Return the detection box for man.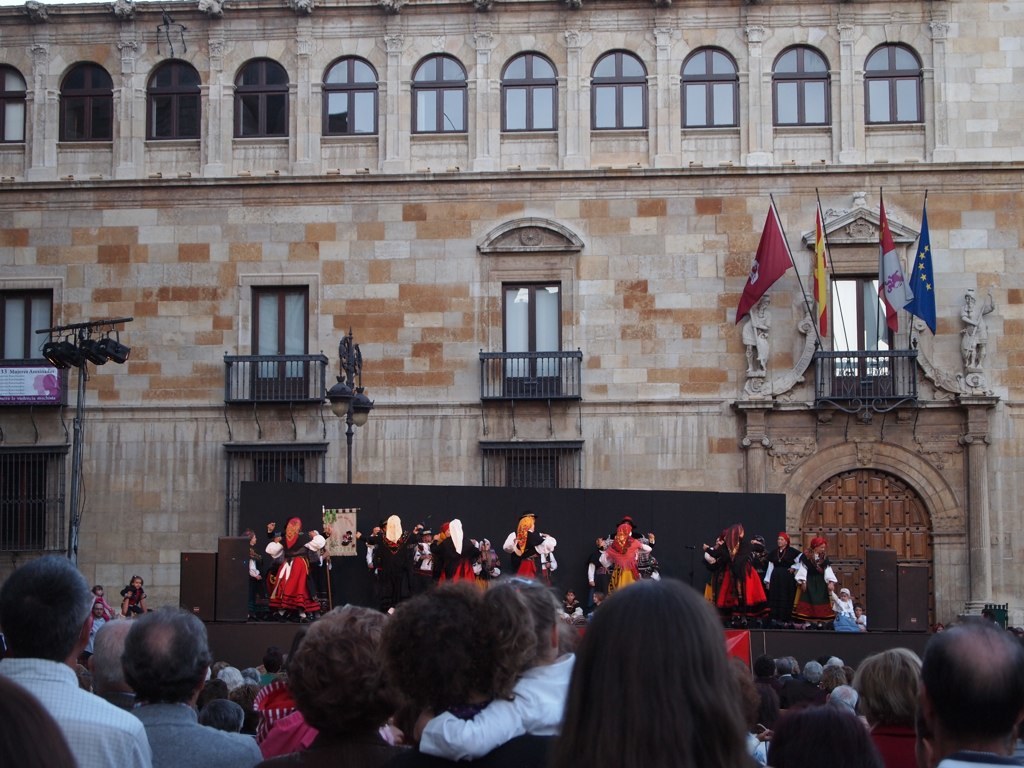
[x1=821, y1=667, x2=851, y2=710].
